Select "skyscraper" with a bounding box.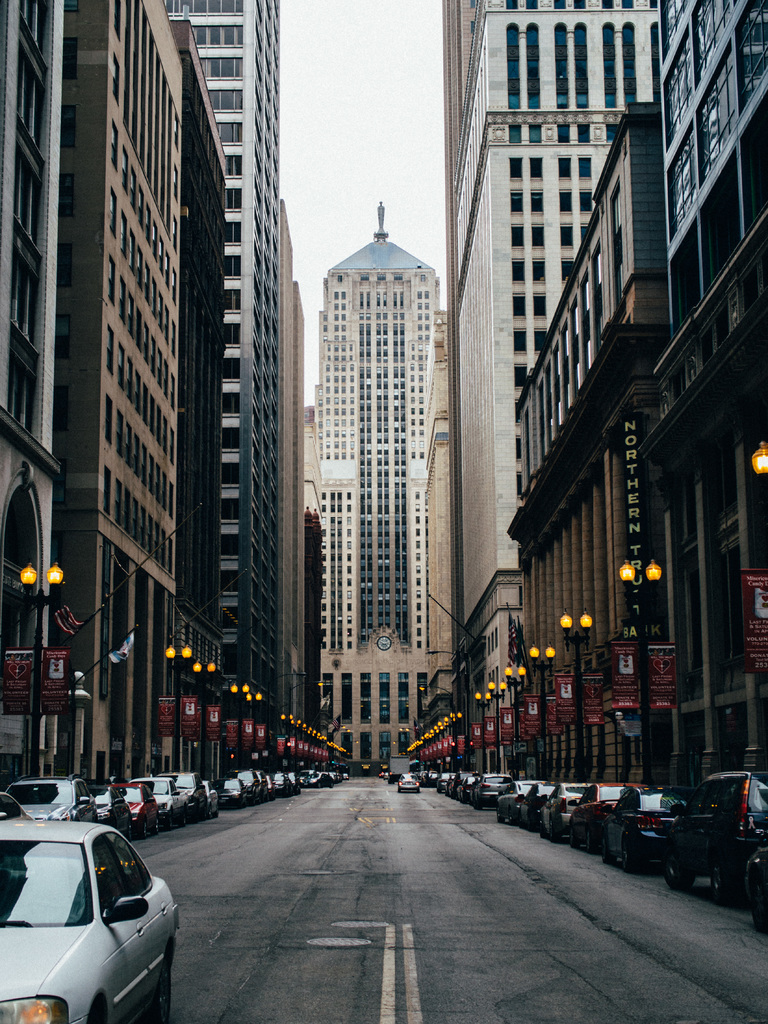
box(44, 2, 325, 732).
